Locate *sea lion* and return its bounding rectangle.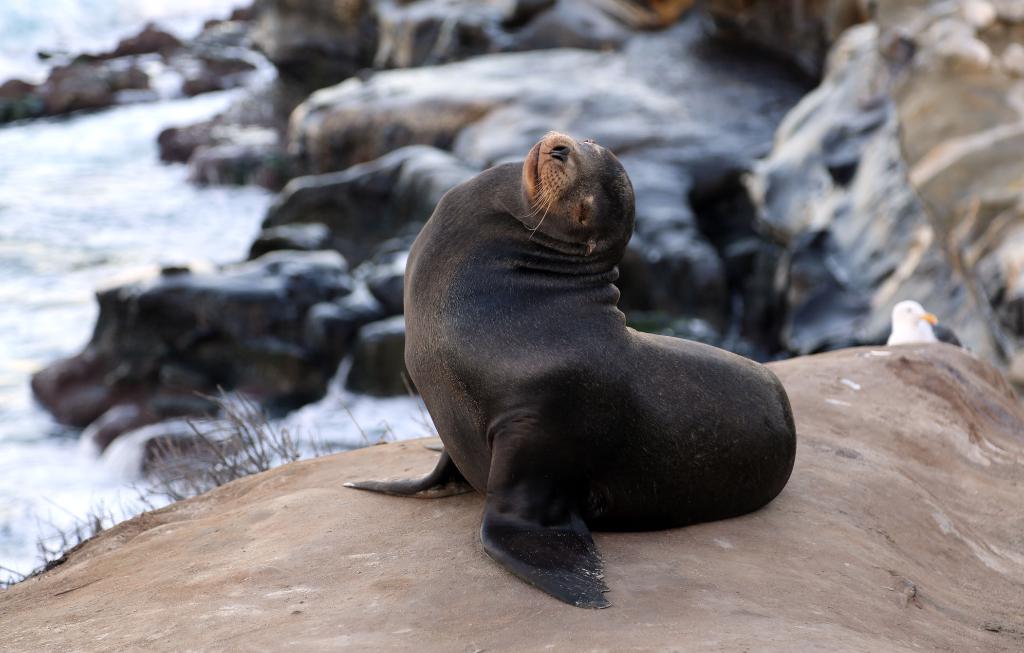
345,128,795,609.
